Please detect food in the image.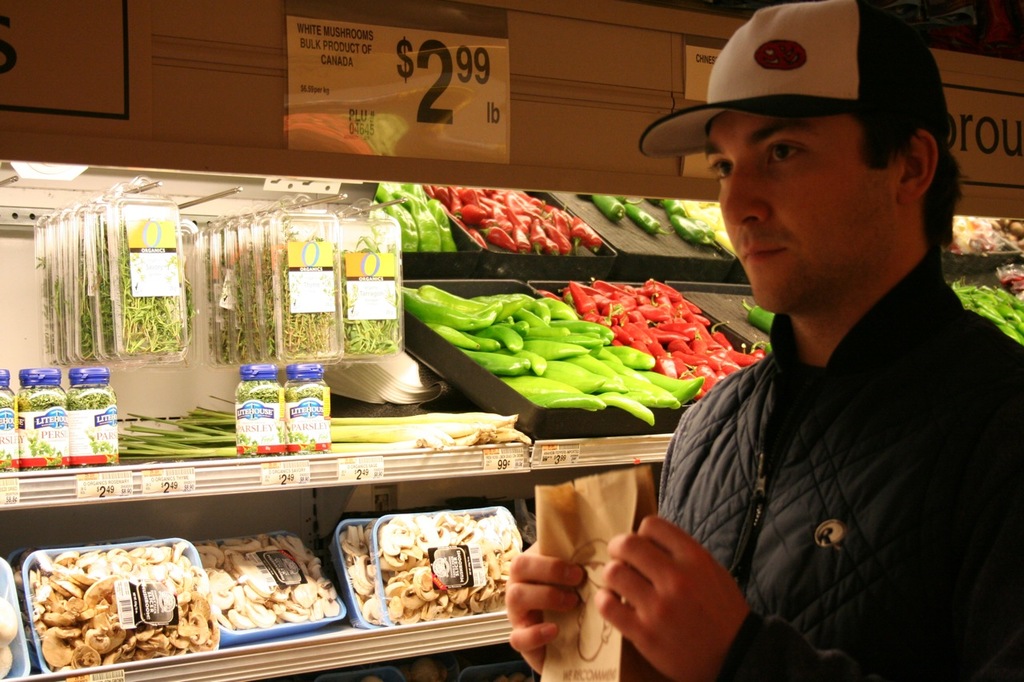
740 296 774 331.
